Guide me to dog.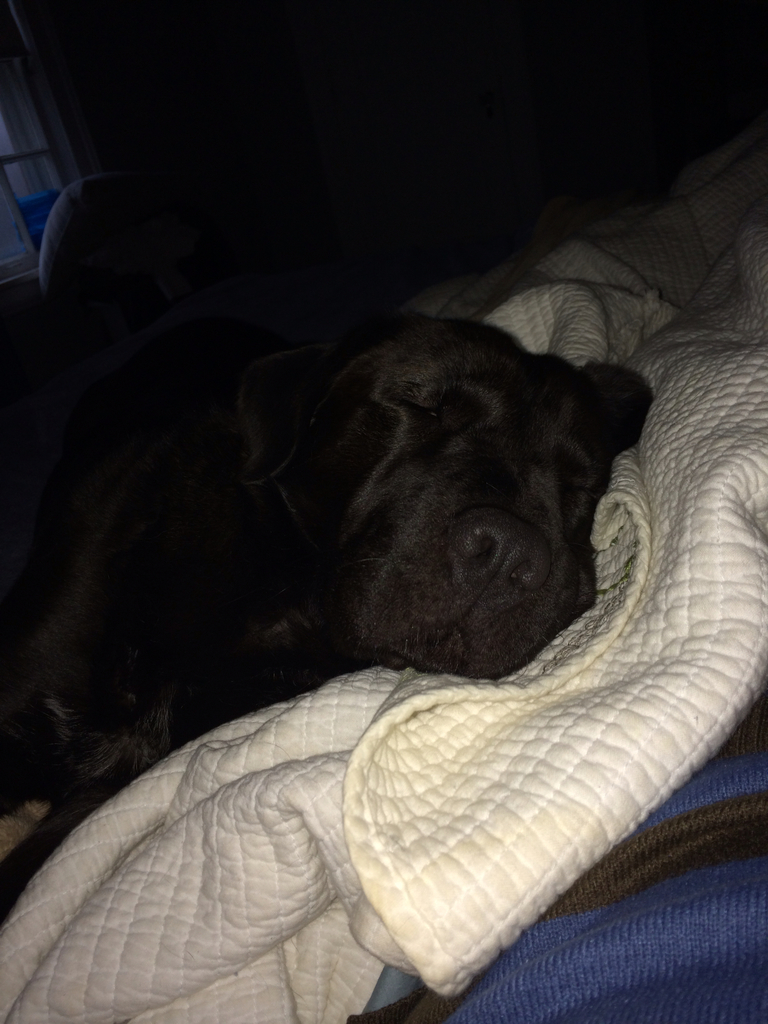
Guidance: (0, 316, 653, 934).
